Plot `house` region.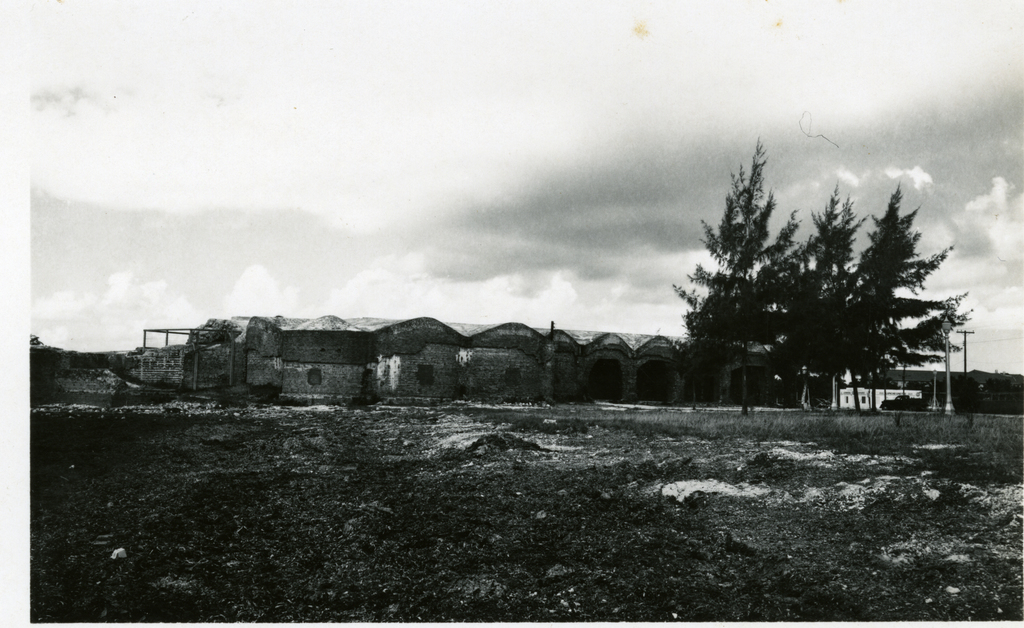
Plotted at bbox=[452, 308, 532, 414].
